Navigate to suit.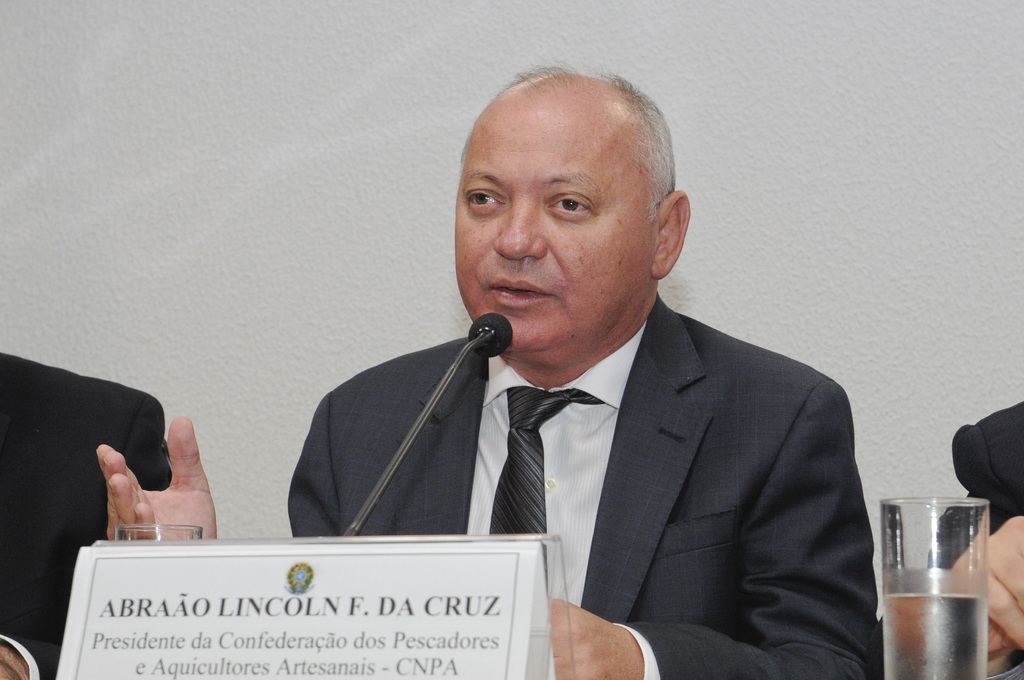
Navigation target: (0,352,167,679).
